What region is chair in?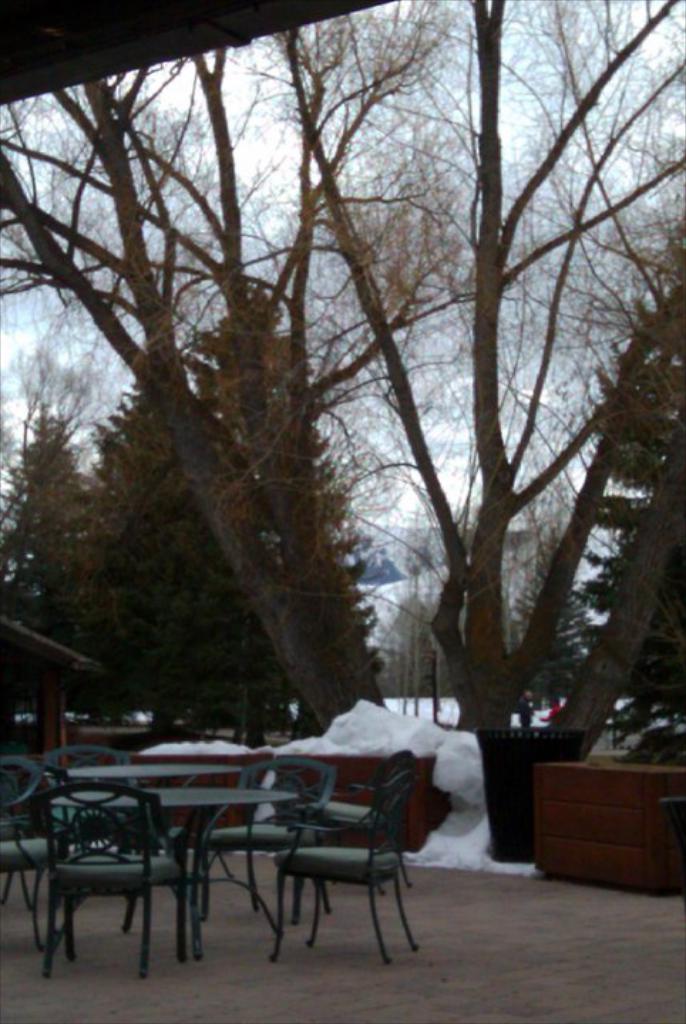
select_region(195, 750, 346, 951).
